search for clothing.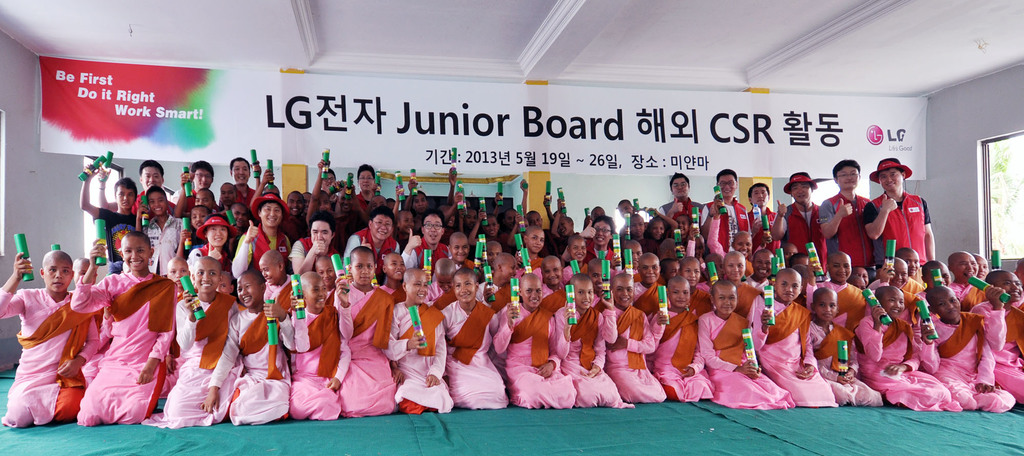
Found at l=344, t=225, r=399, b=279.
